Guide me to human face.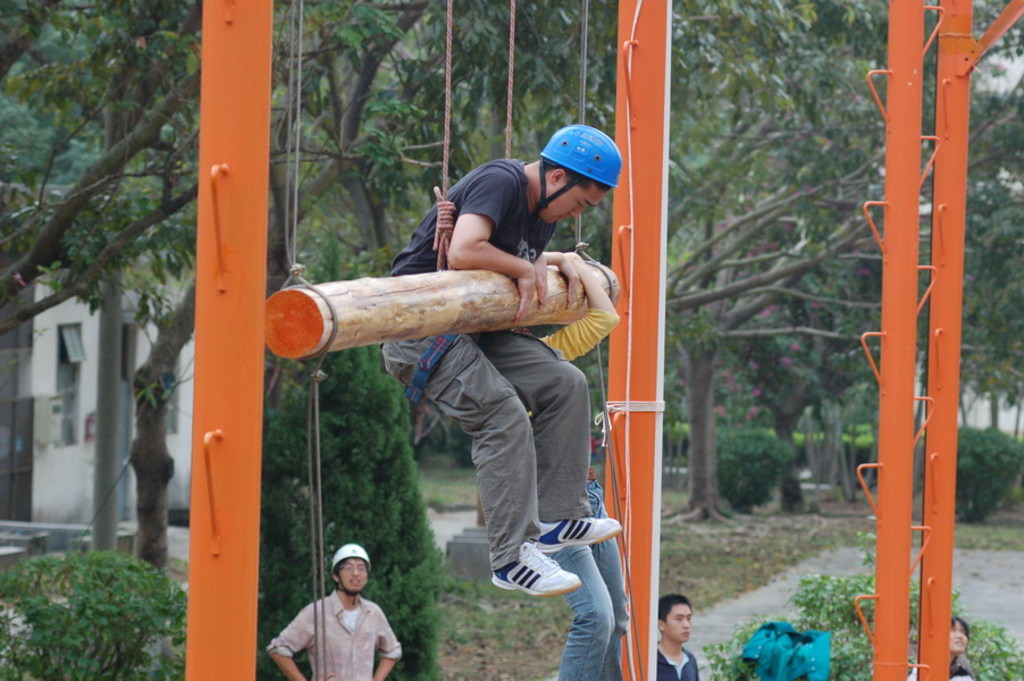
Guidance: 339:554:369:591.
